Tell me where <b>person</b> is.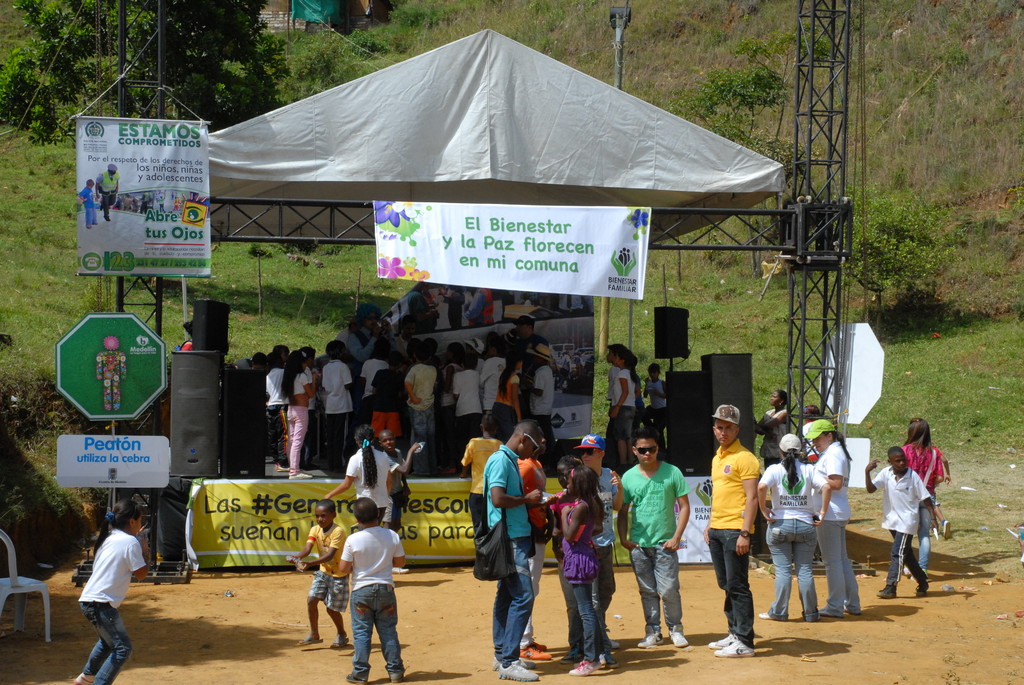
<b>person</b> is at x1=484 y1=418 x2=557 y2=684.
